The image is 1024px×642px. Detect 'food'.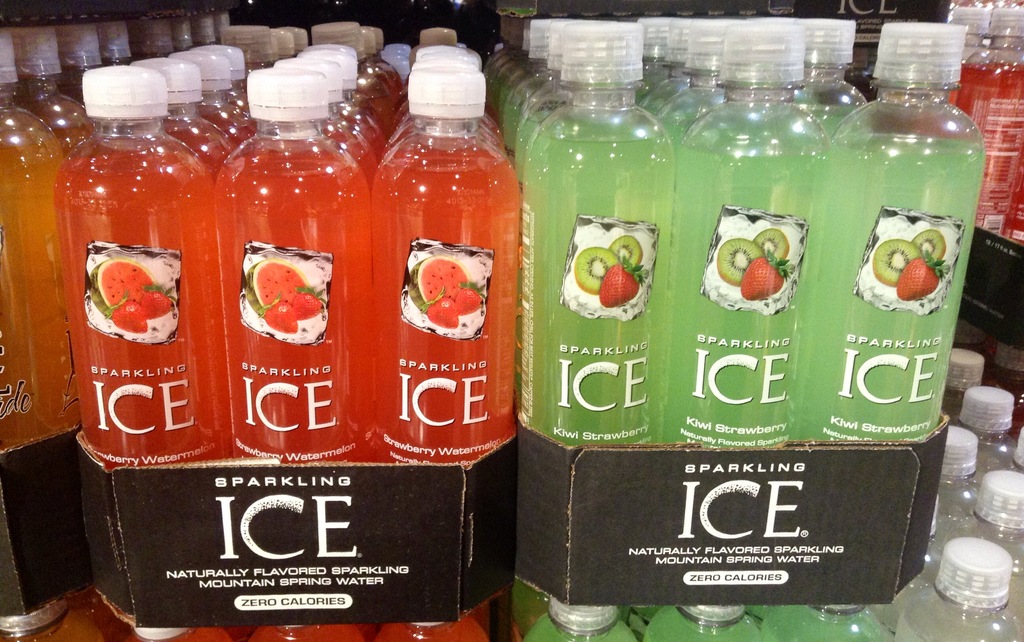
Detection: x1=872, y1=236, x2=923, y2=287.
